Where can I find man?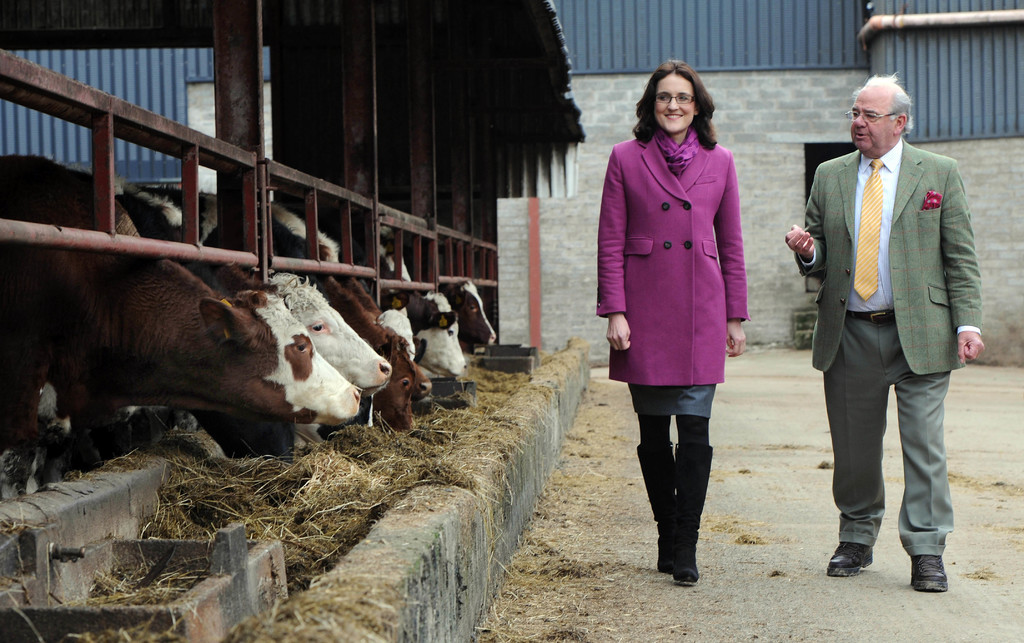
You can find it at {"left": 783, "top": 76, "right": 989, "bottom": 589}.
